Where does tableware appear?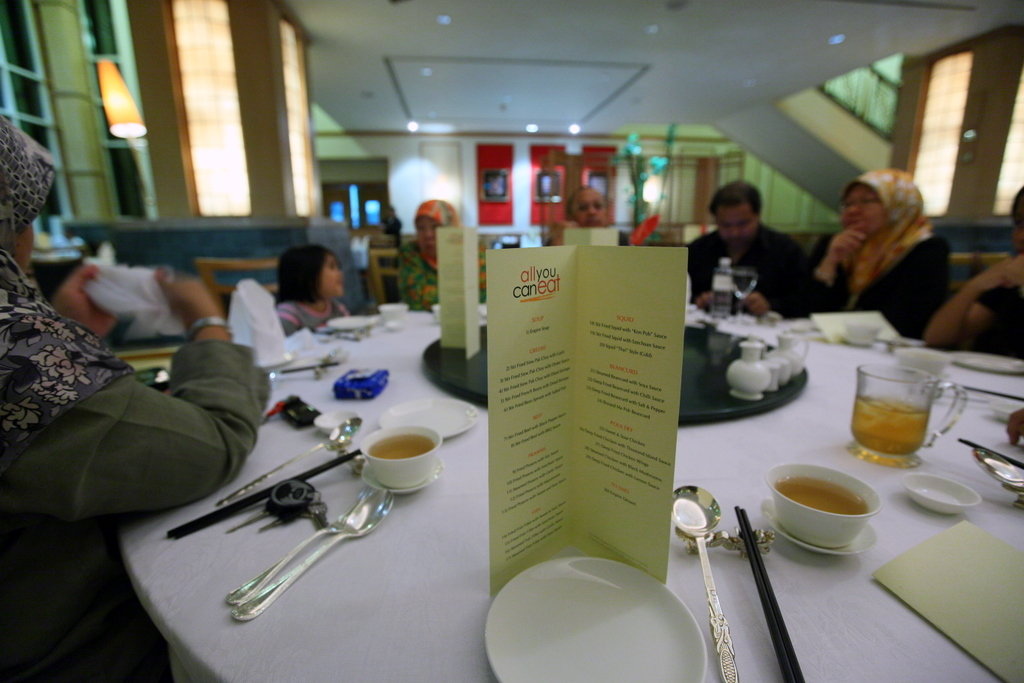
Appears at [left=215, top=410, right=369, bottom=498].
